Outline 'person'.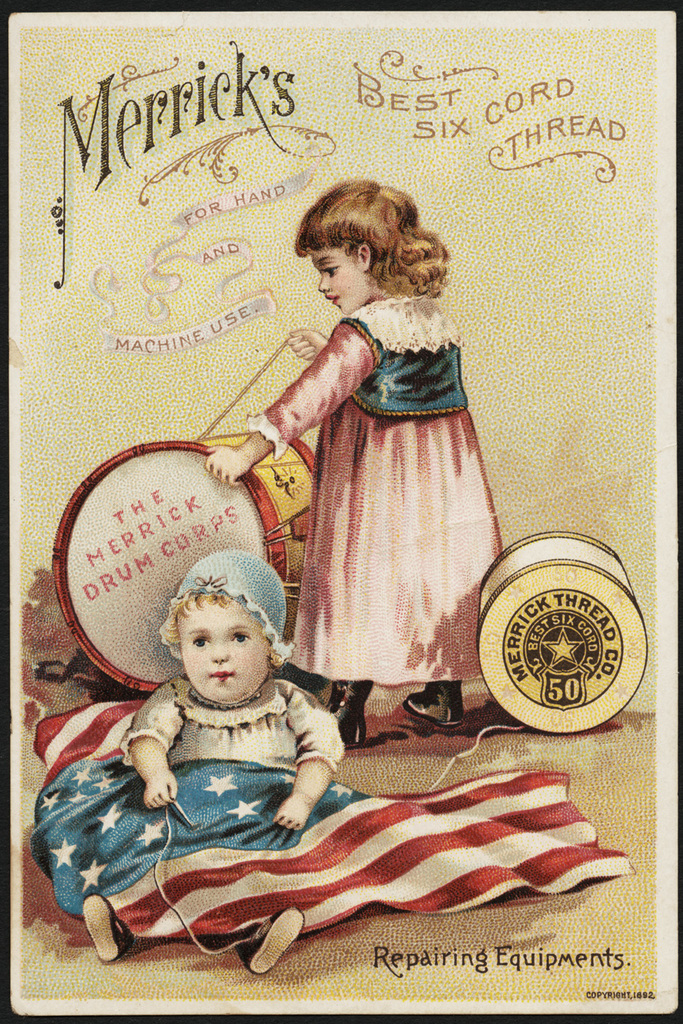
Outline: Rect(82, 549, 347, 973).
